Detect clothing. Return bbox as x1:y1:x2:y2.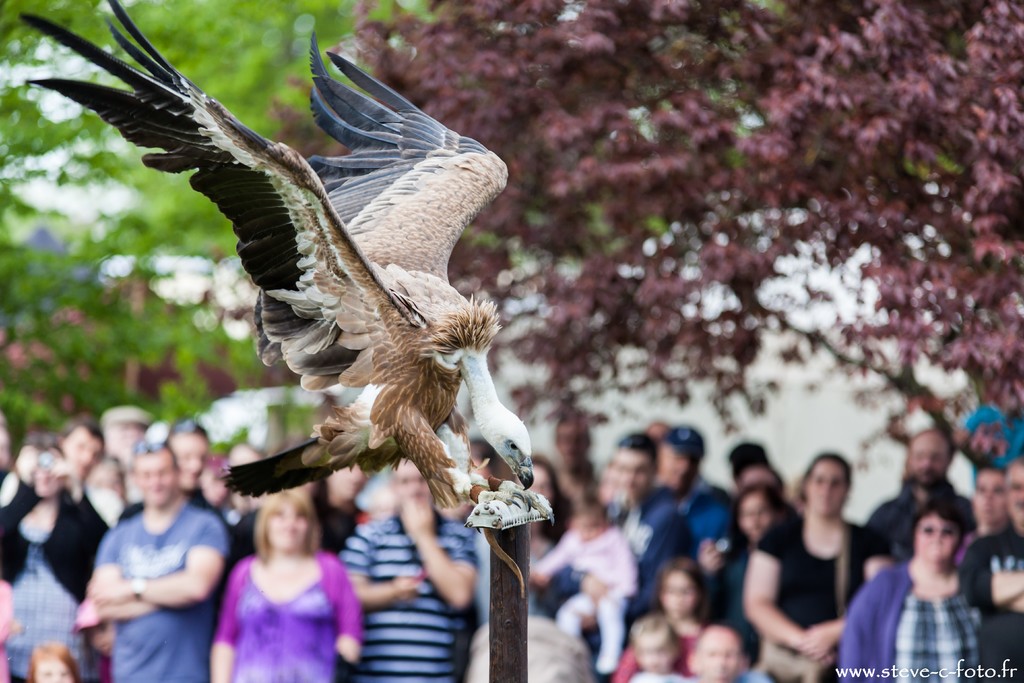
337:511:476:682.
